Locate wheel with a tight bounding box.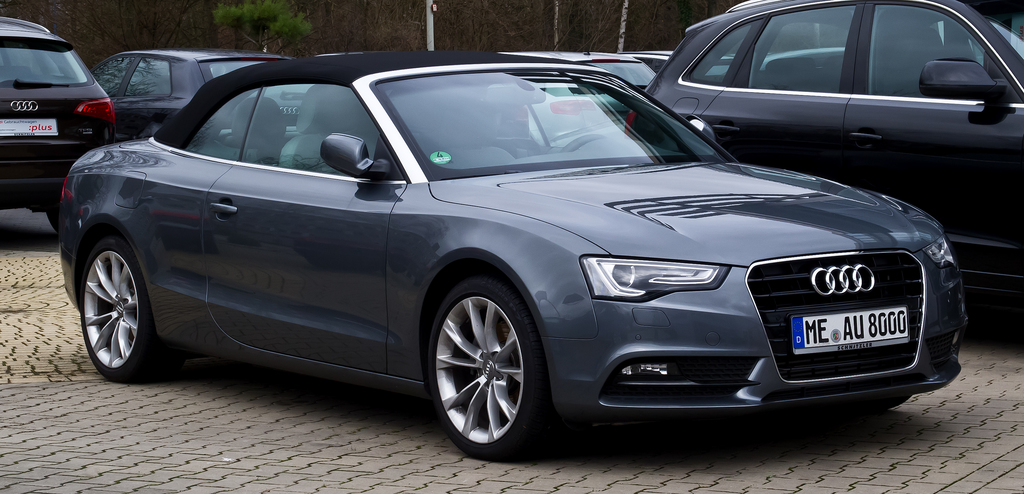
locate(427, 267, 535, 439).
